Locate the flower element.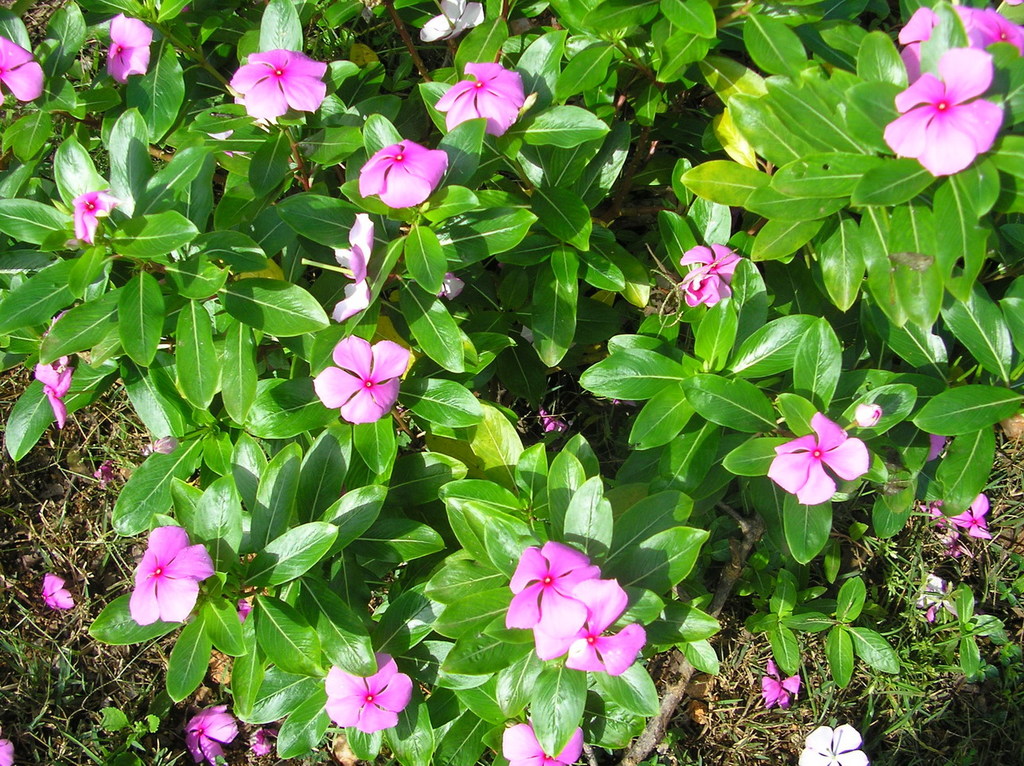
Element bbox: 957 5 1023 58.
